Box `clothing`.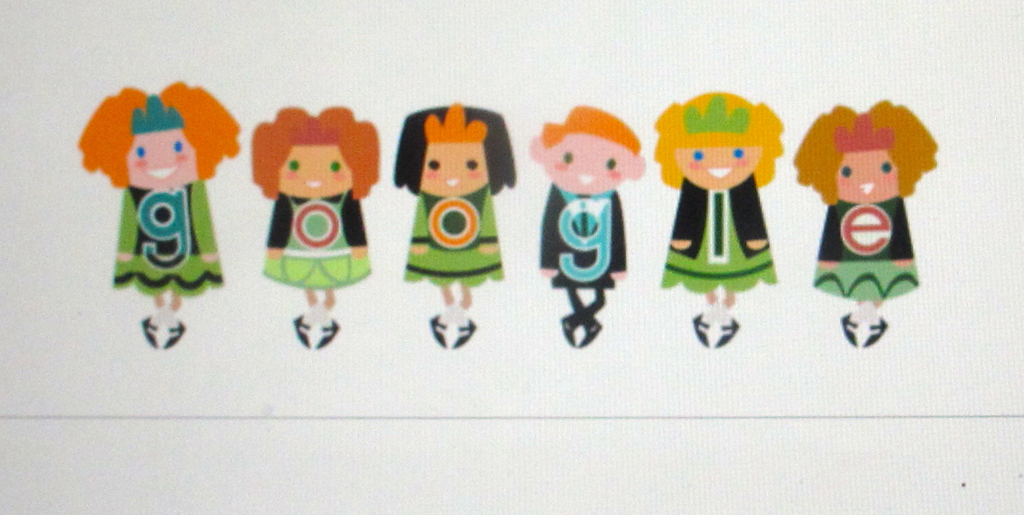
{"left": 538, "top": 181, "right": 629, "bottom": 327}.
